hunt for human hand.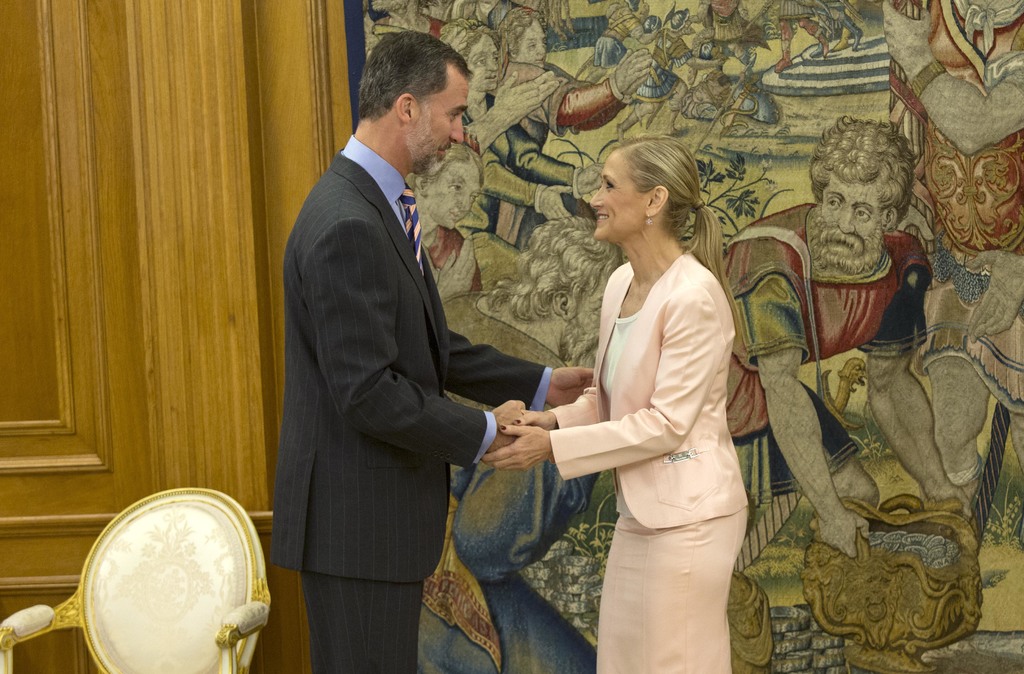
Hunted down at 435 237 476 299.
